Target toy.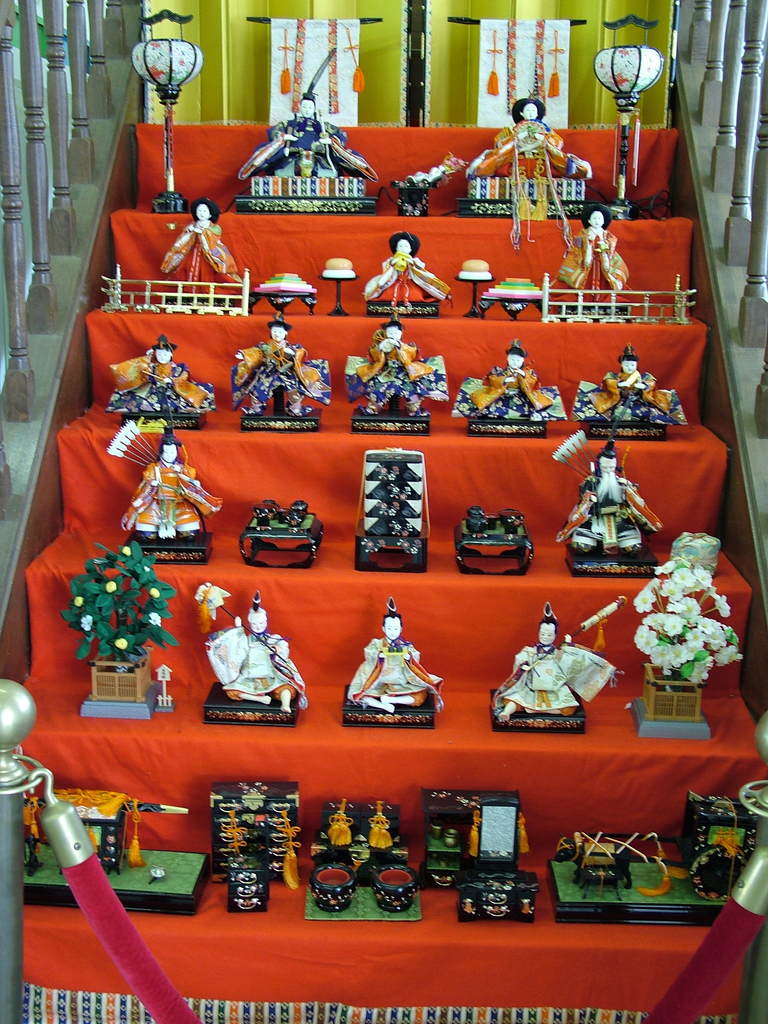
Target region: 12:785:198:918.
